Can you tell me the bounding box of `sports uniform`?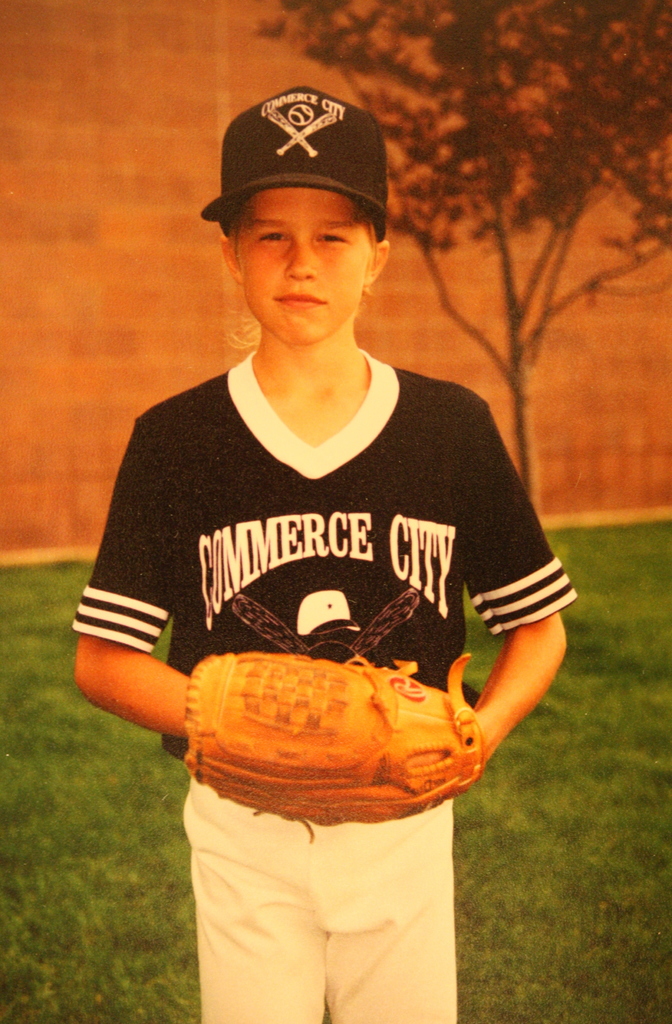
68,81,578,1023.
